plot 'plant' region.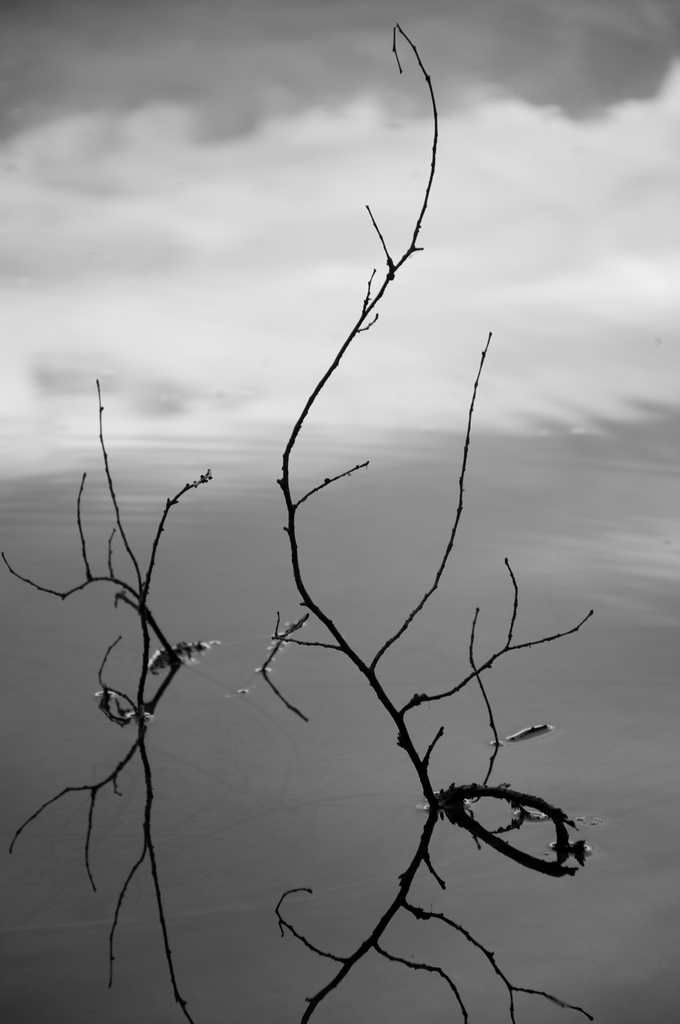
Plotted at box=[1, 24, 605, 1023].
